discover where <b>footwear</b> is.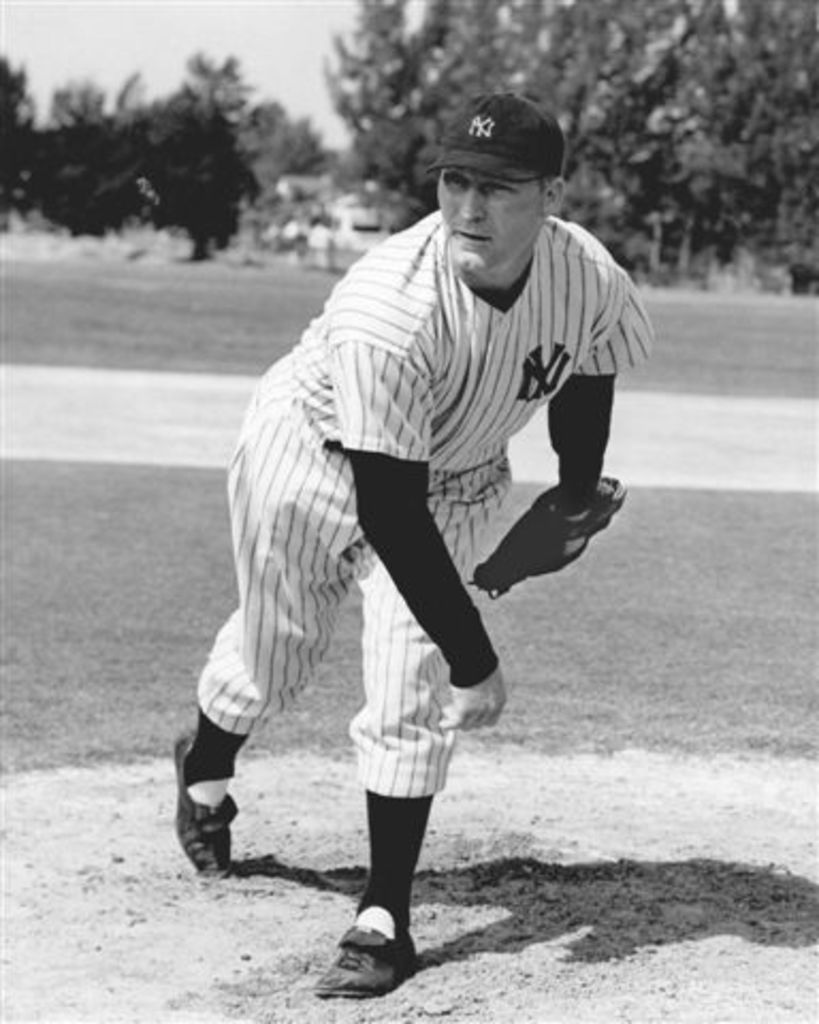
Discovered at bbox(173, 777, 250, 883).
